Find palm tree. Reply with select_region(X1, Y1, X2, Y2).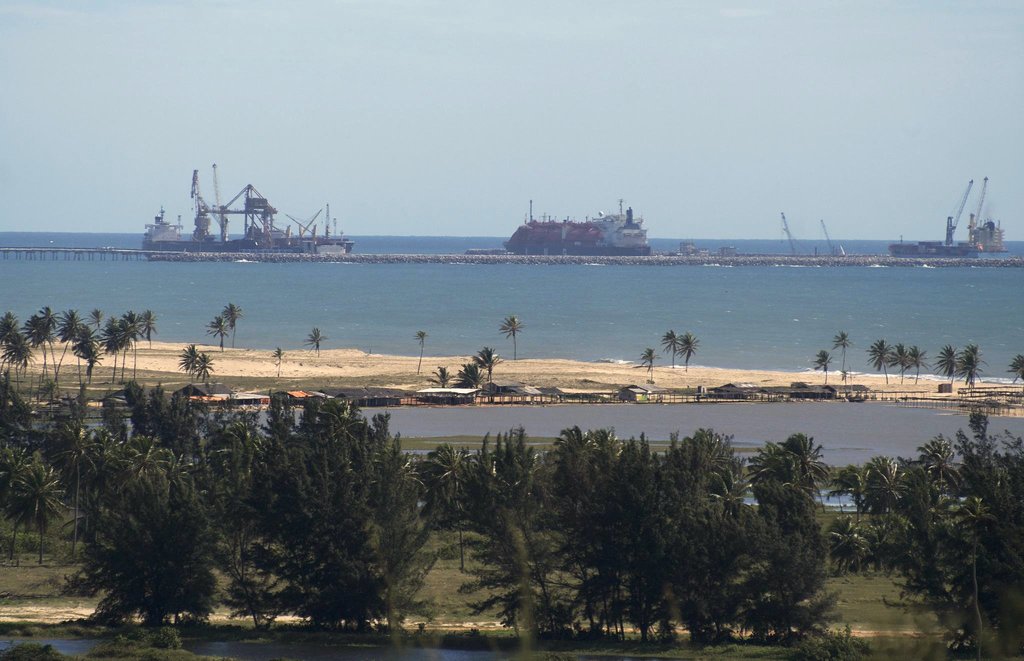
select_region(300, 327, 328, 355).
